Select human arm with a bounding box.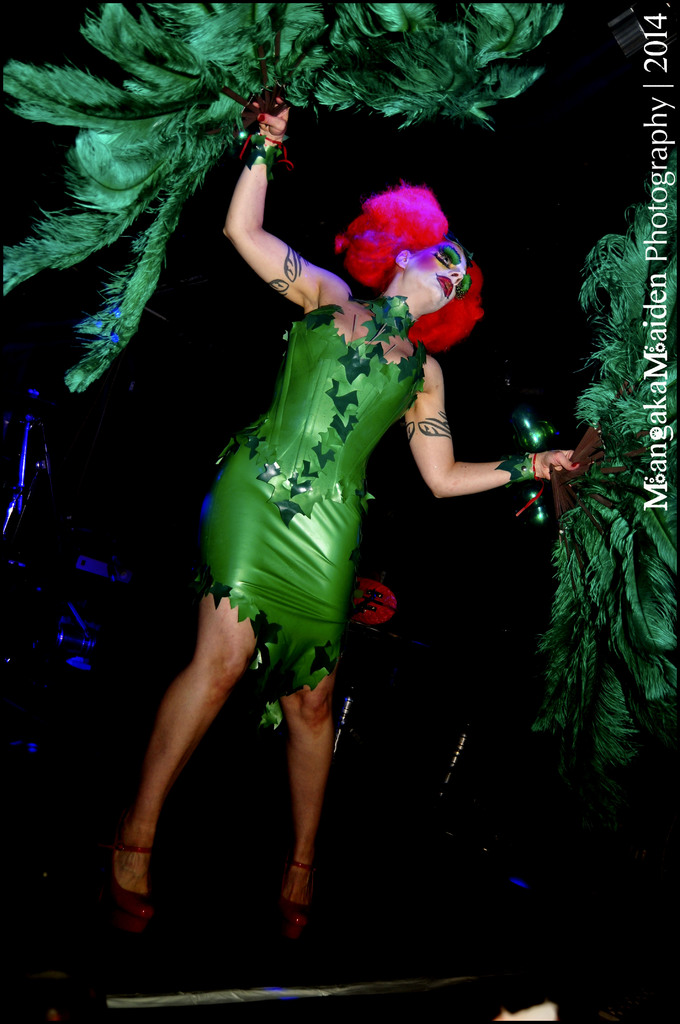
[left=215, top=147, right=330, bottom=321].
